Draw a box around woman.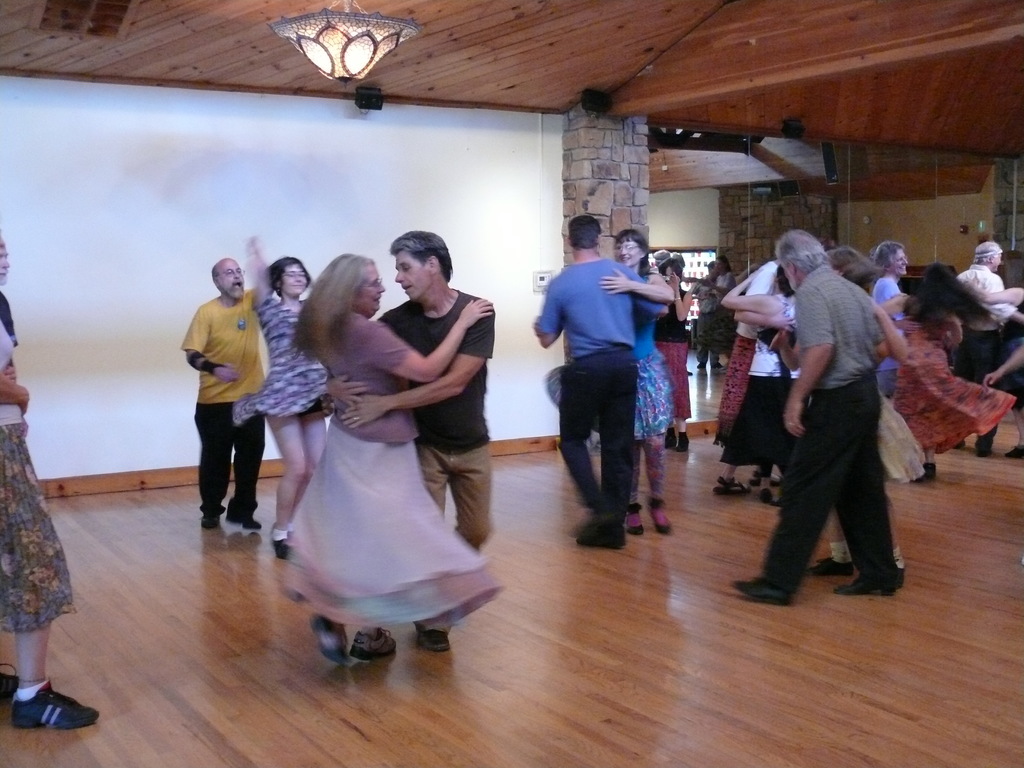
x1=223, y1=236, x2=340, y2=558.
